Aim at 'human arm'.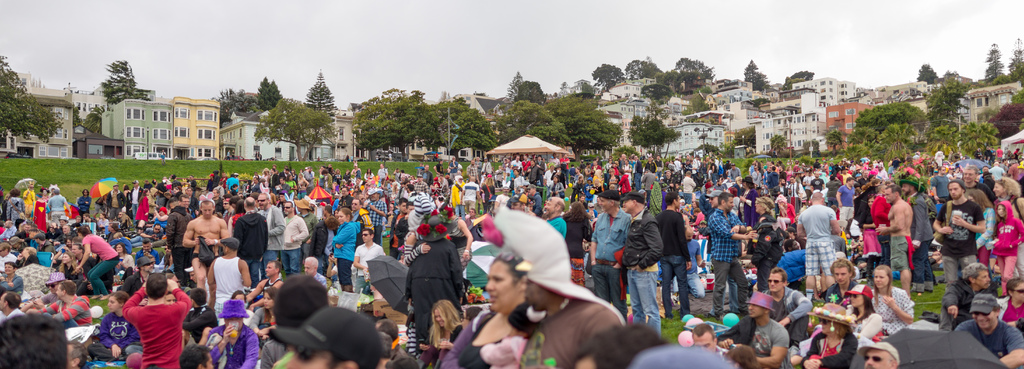
Aimed at l=235, t=256, r=253, b=291.
